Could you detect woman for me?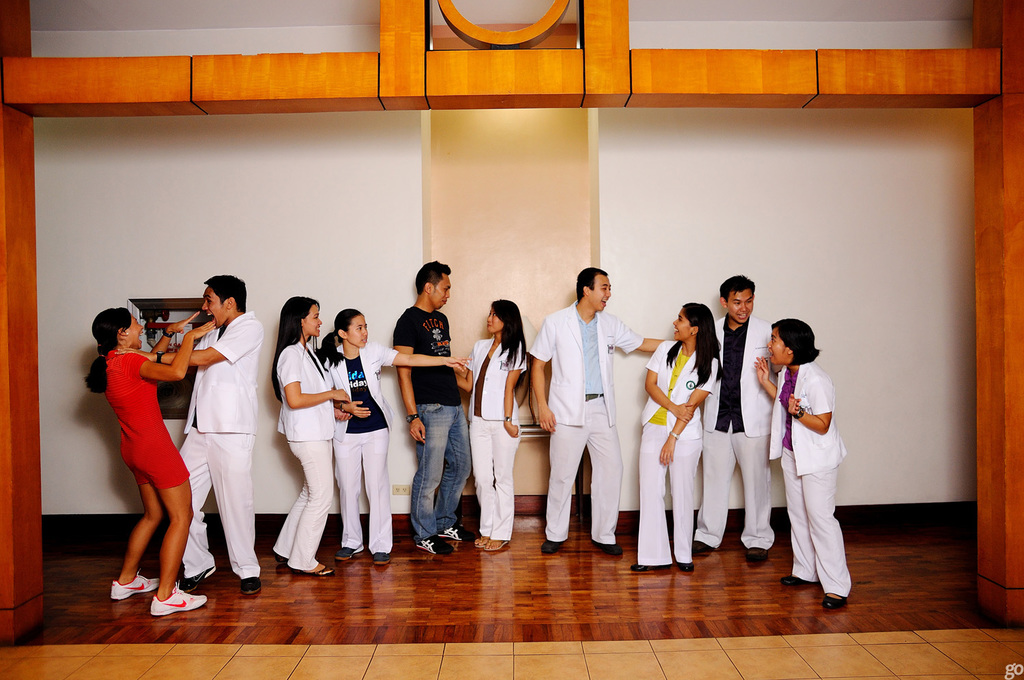
Detection result: left=636, top=300, right=723, bottom=569.
